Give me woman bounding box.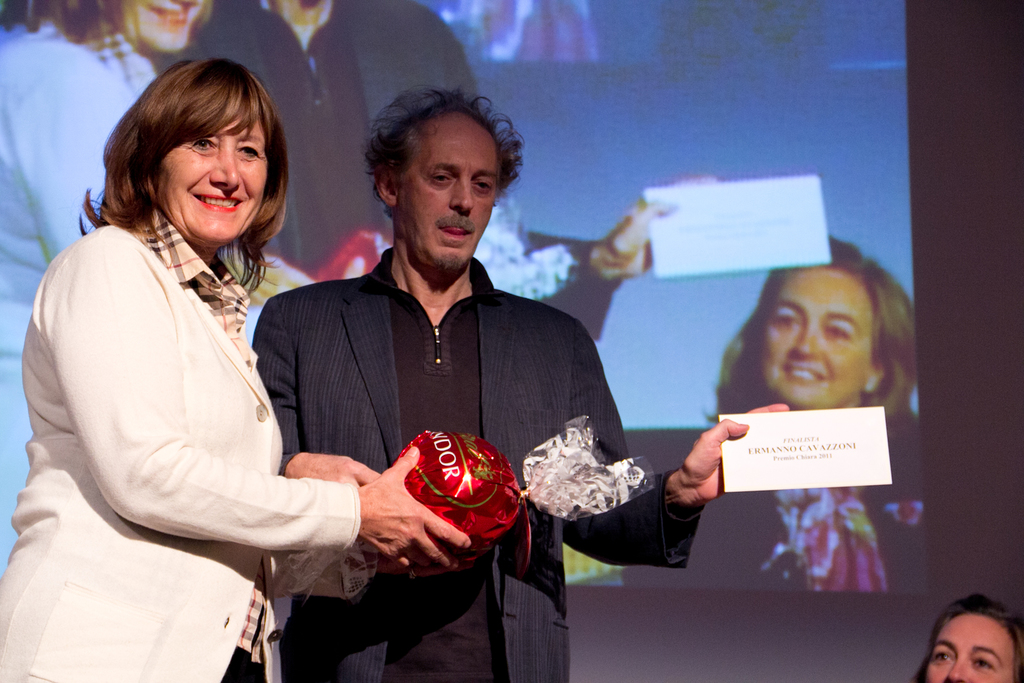
bbox=(0, 0, 320, 584).
